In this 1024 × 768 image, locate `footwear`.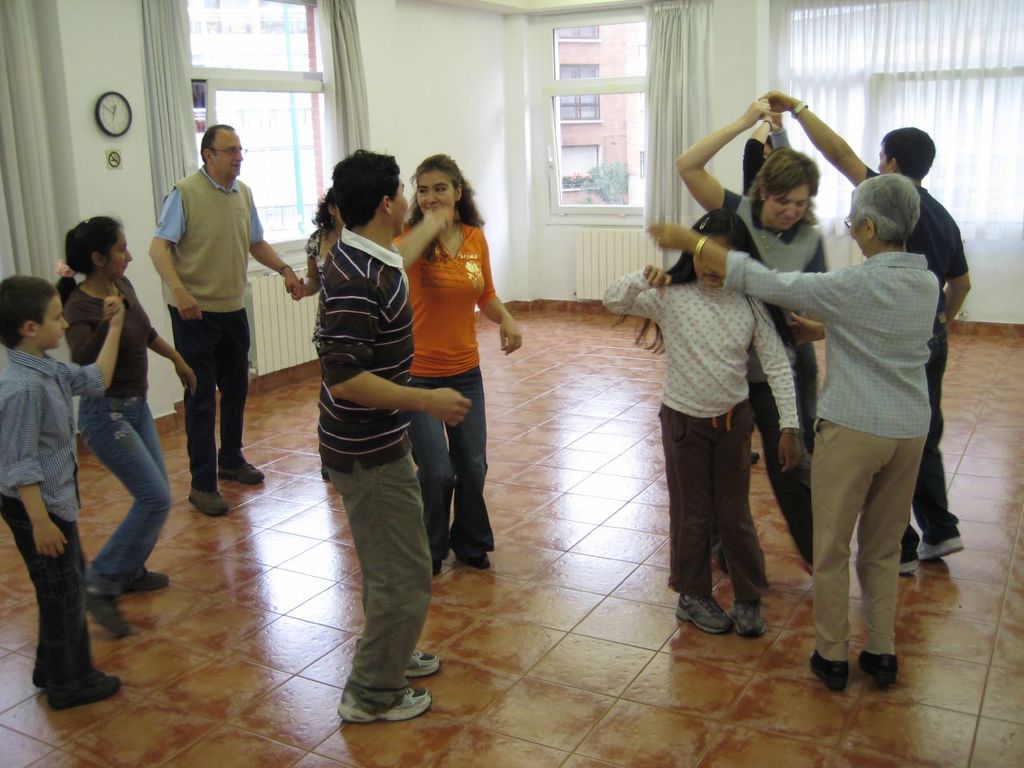
Bounding box: x1=428 y1=550 x2=446 y2=582.
